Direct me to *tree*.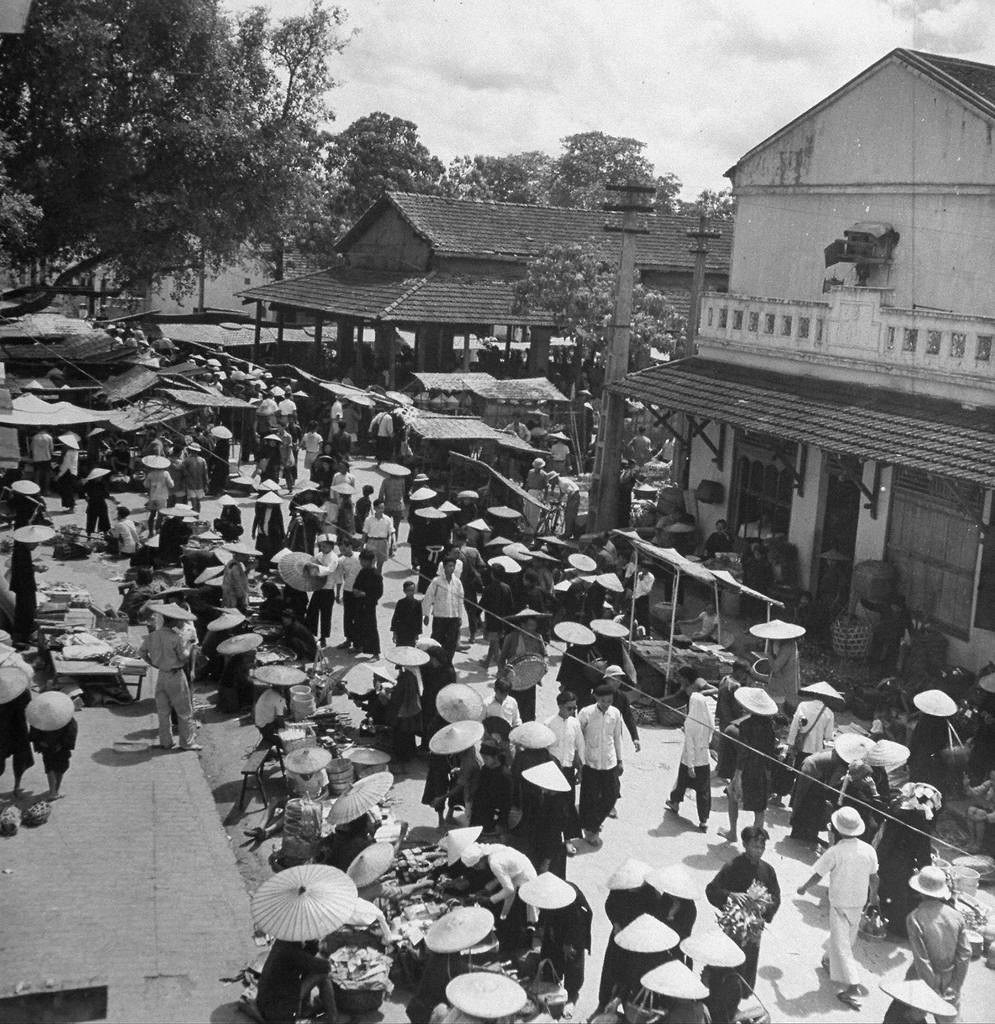
Direction: <box>332,115,467,218</box>.
